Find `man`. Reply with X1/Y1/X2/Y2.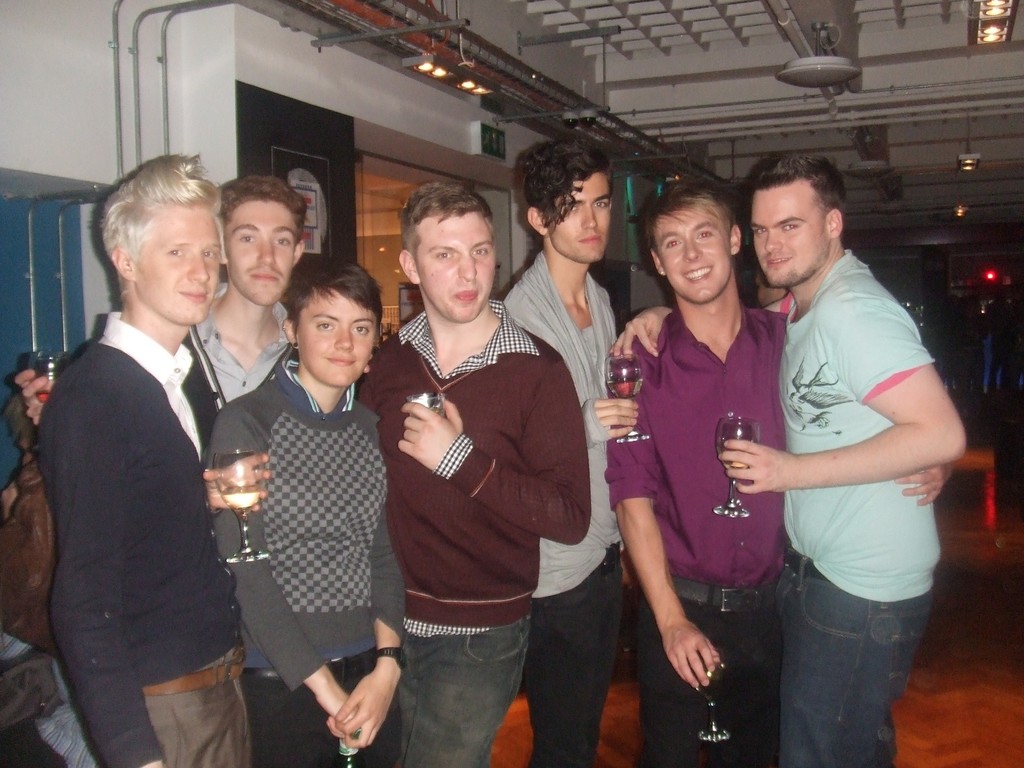
605/177/959/767.
